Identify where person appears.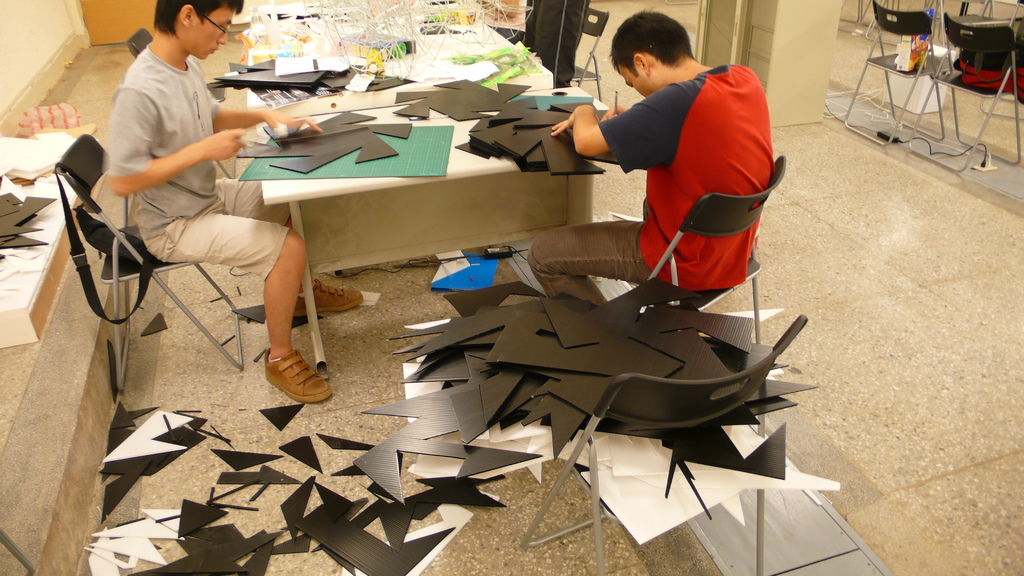
Appears at [108,0,363,403].
